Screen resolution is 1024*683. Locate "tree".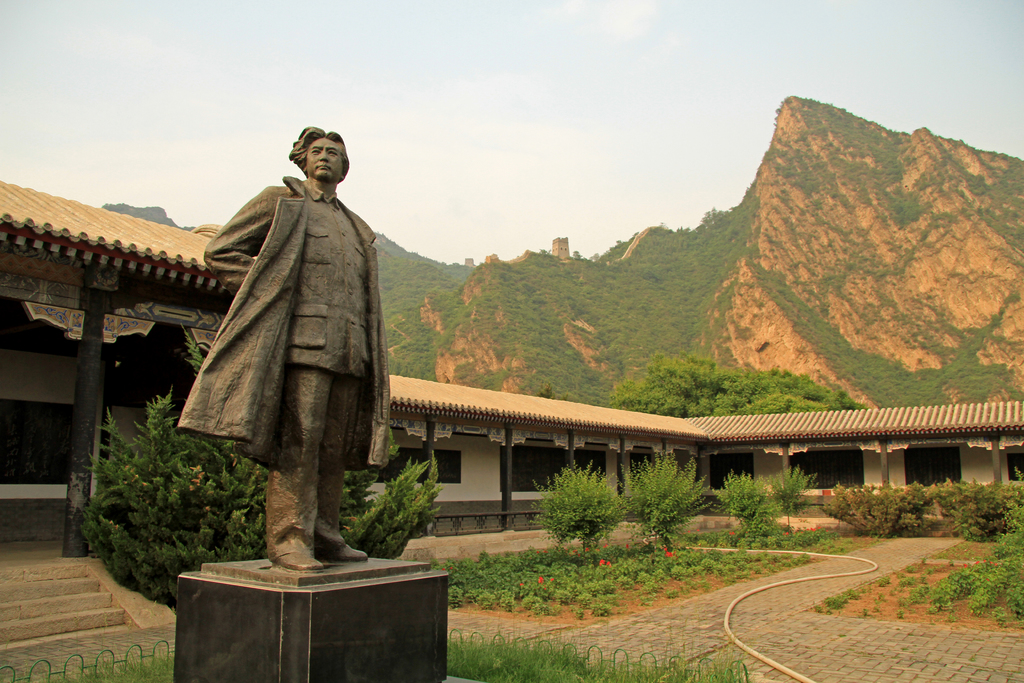
box=[70, 319, 444, 613].
